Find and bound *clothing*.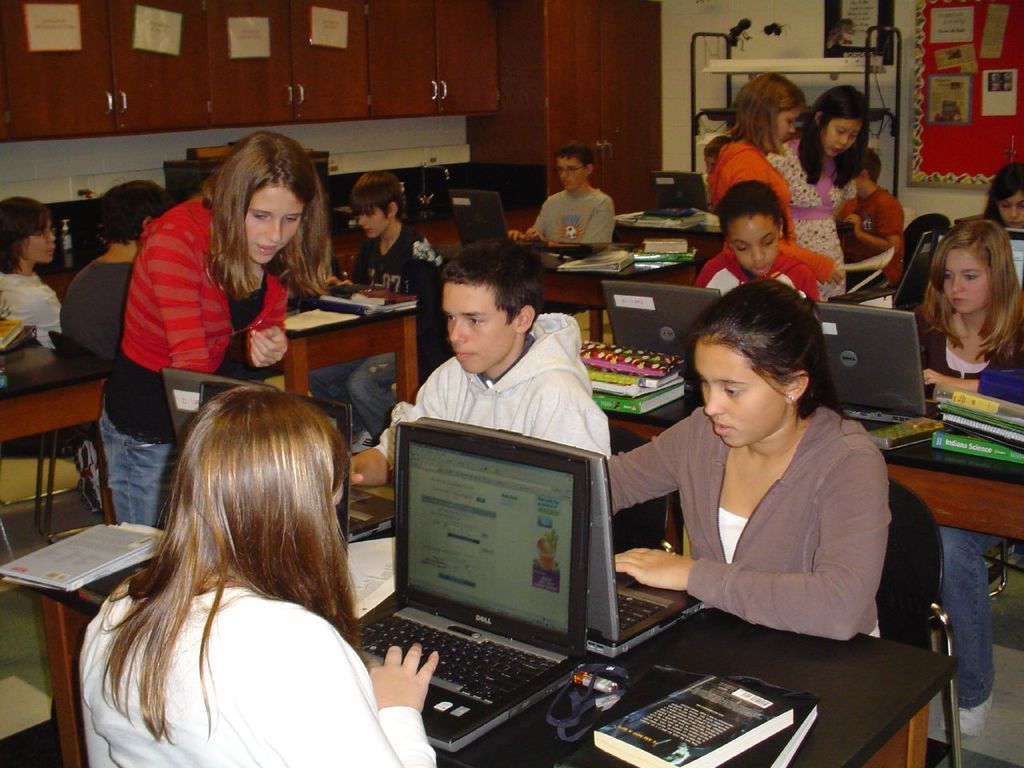
Bound: crop(842, 192, 902, 286).
